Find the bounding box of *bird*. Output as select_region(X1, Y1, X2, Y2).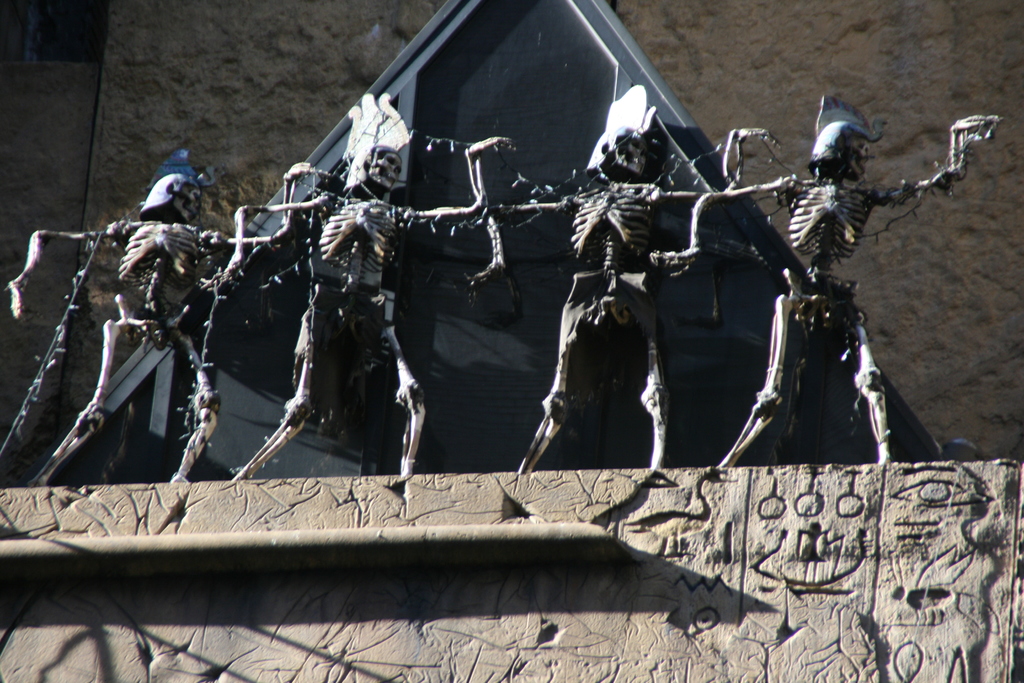
select_region(812, 95, 889, 160).
